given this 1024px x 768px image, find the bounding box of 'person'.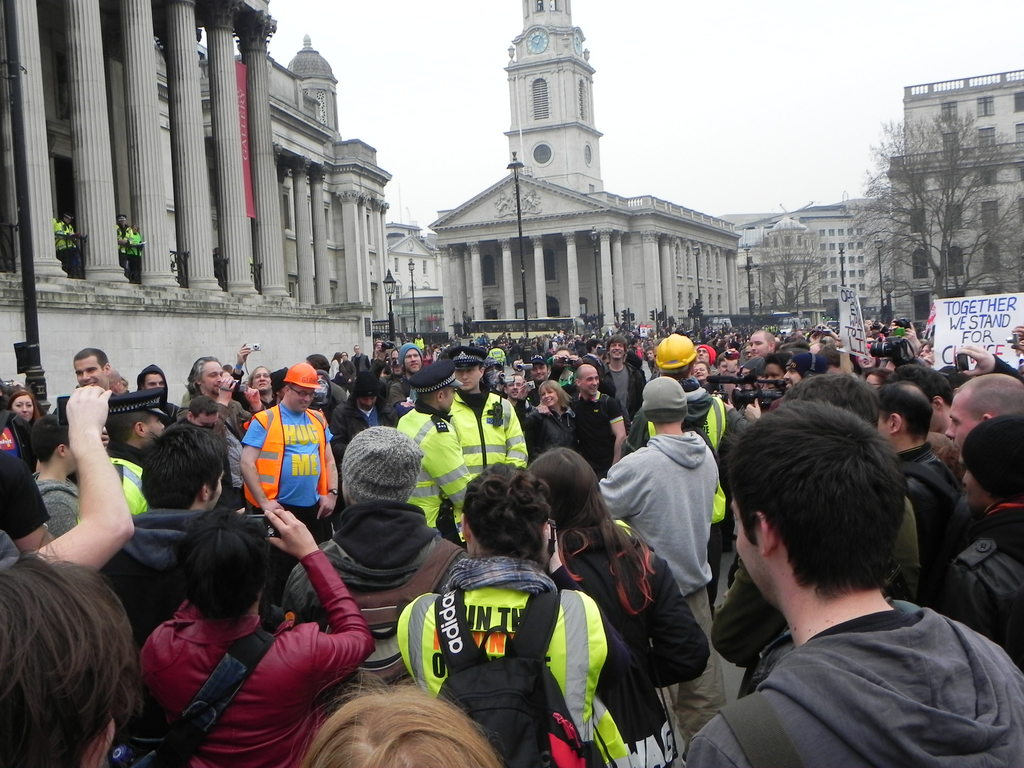
x1=136 y1=362 x2=182 y2=420.
